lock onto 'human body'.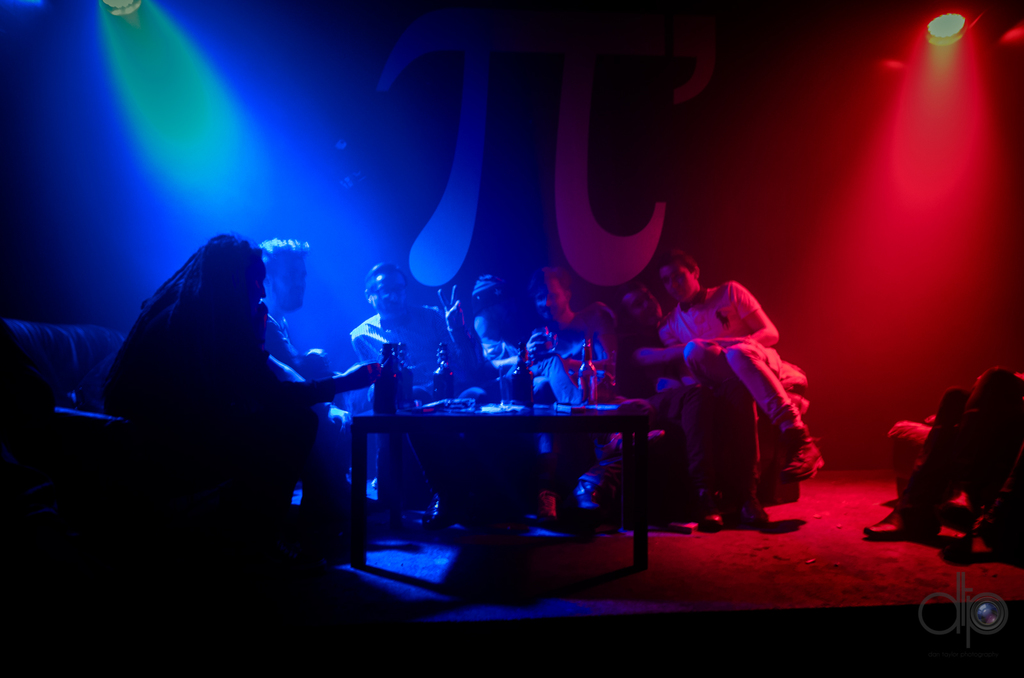
Locked: BBox(519, 297, 623, 501).
